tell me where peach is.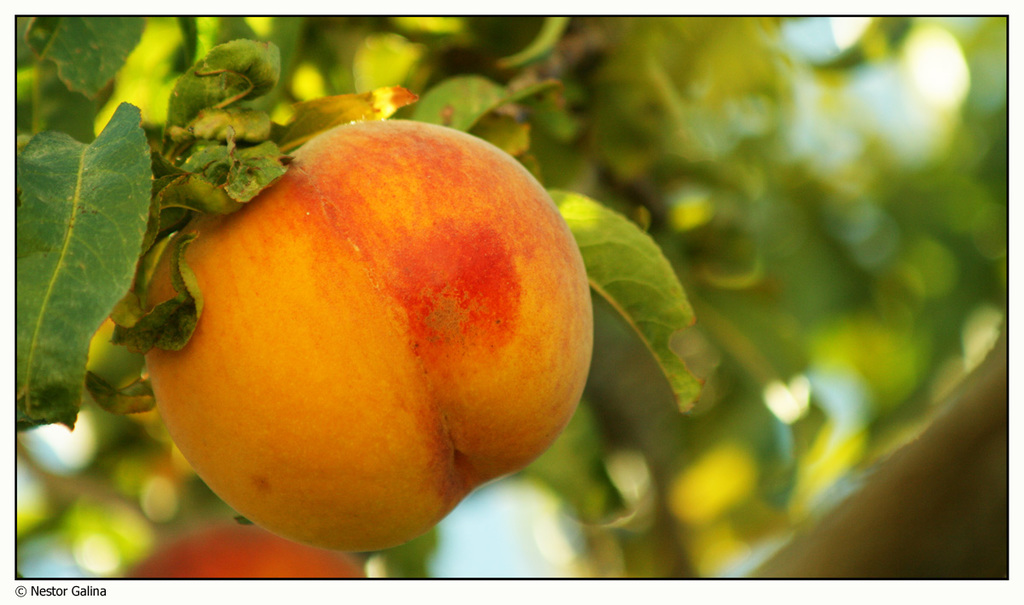
peach is at [128, 524, 364, 584].
